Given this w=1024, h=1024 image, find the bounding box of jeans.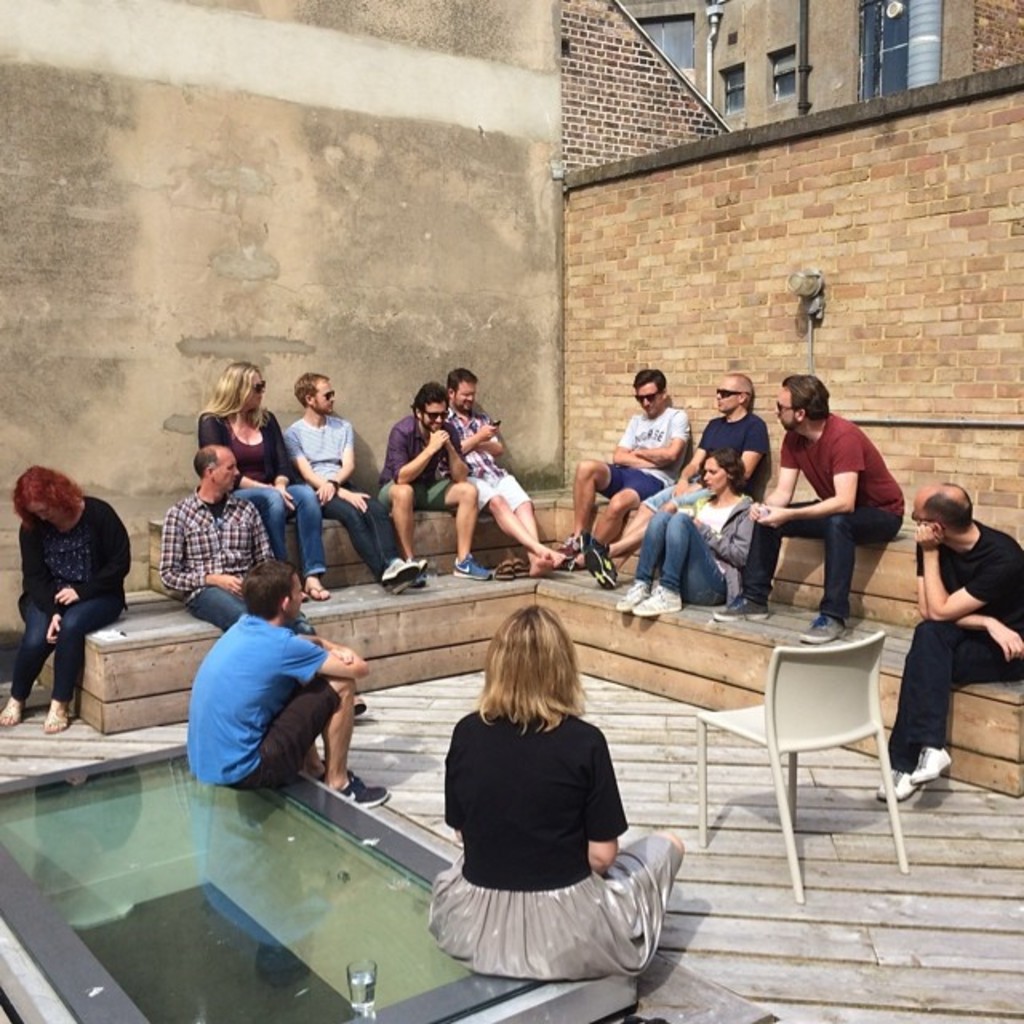
<bbox>10, 587, 106, 728</bbox>.
